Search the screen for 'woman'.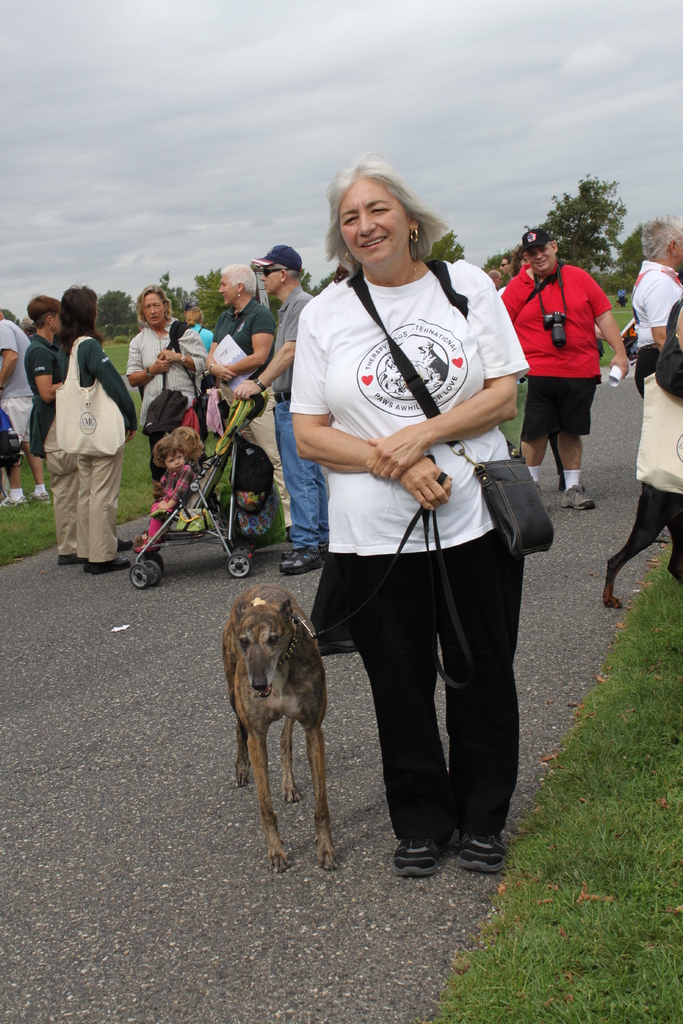
Found at 54/288/140/564.
